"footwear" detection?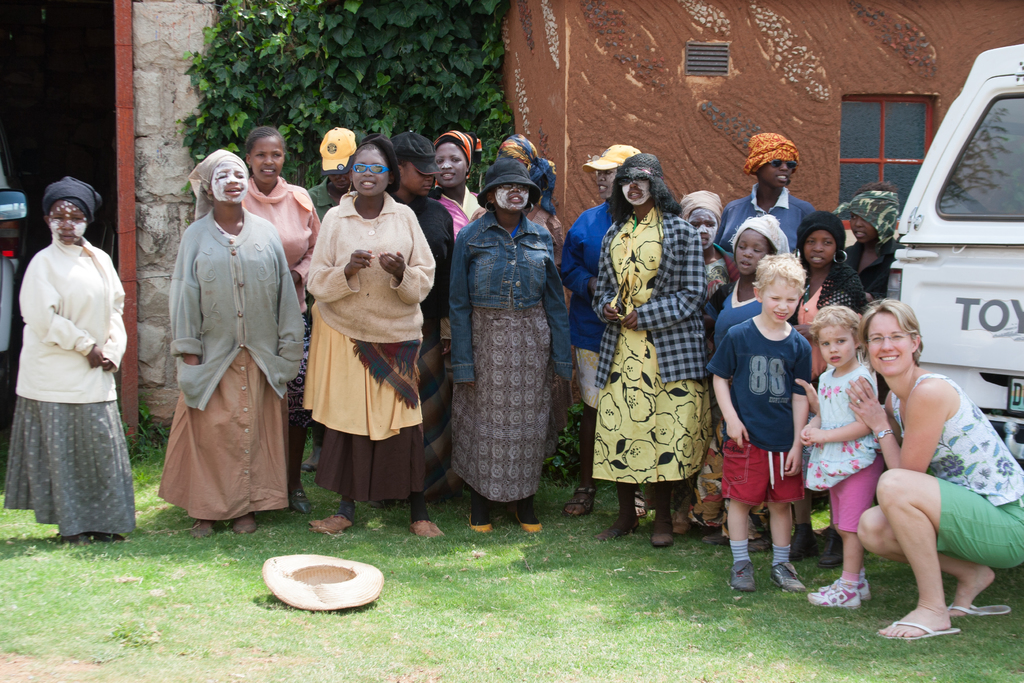
(left=232, top=509, right=259, bottom=534)
